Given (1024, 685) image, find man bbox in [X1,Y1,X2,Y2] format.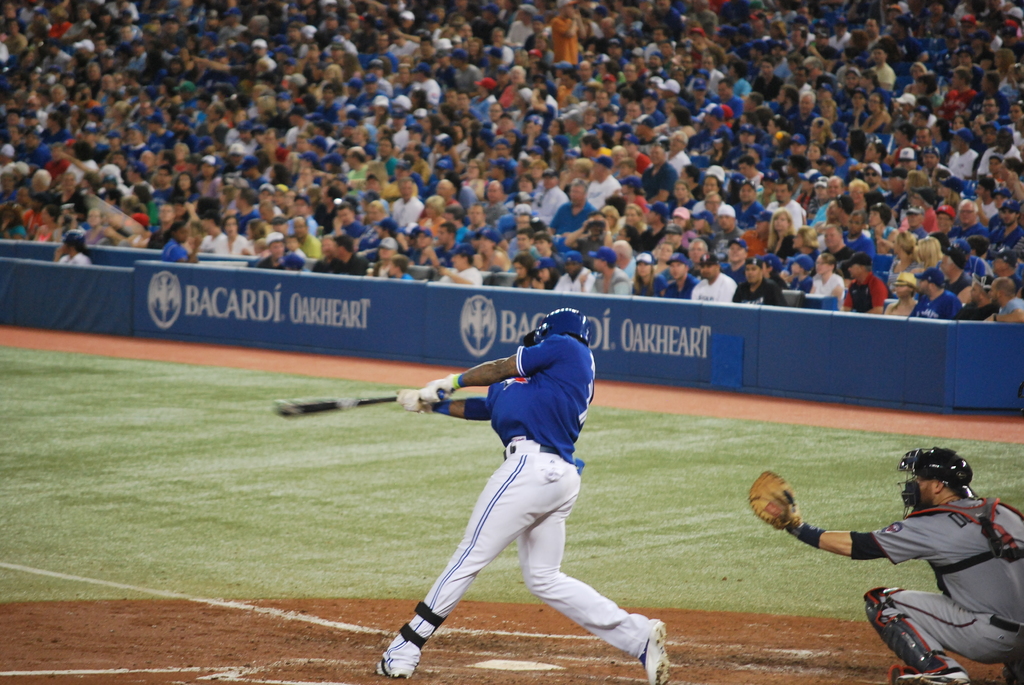
[641,90,668,126].
